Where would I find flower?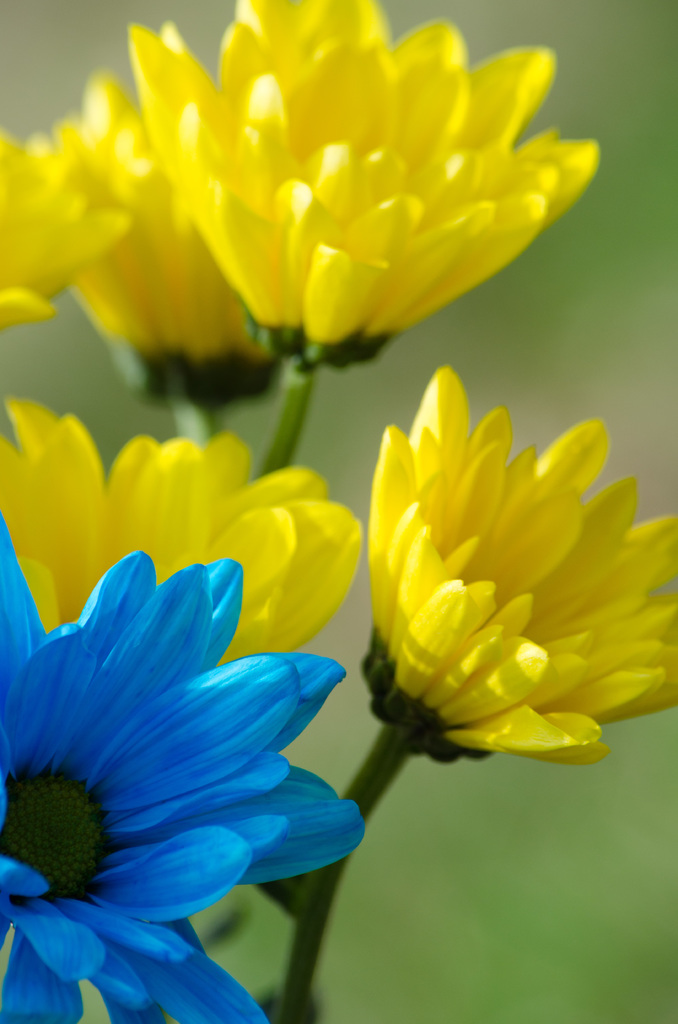
At 335 404 677 774.
